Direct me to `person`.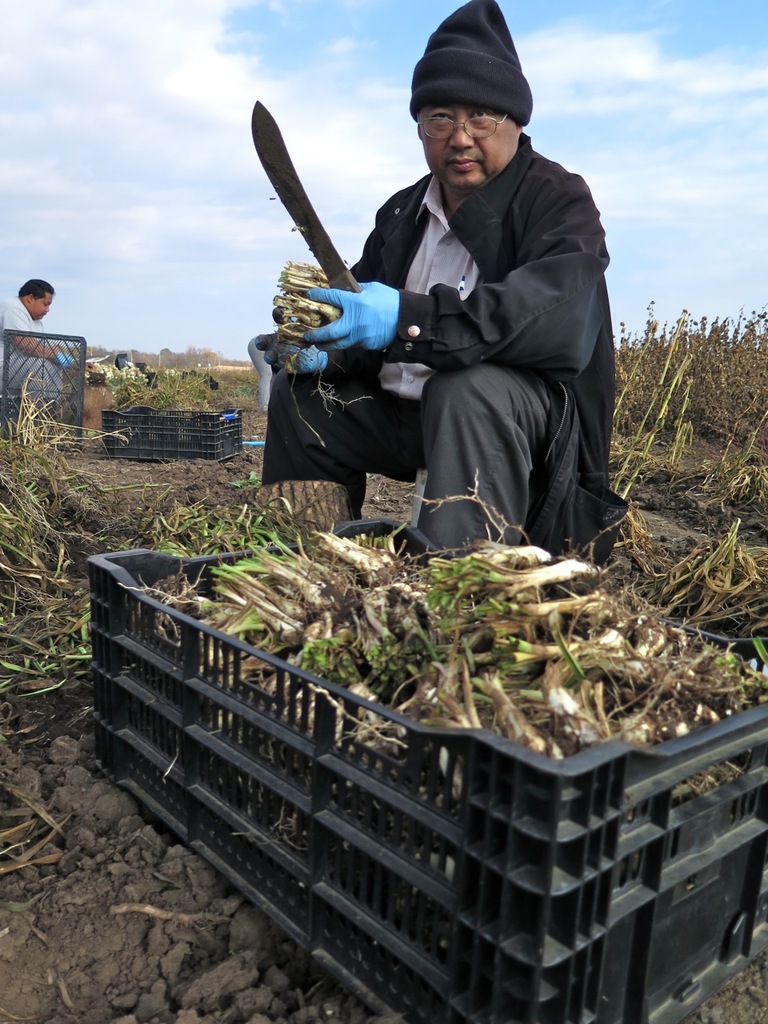
Direction: Rect(255, 0, 635, 584).
